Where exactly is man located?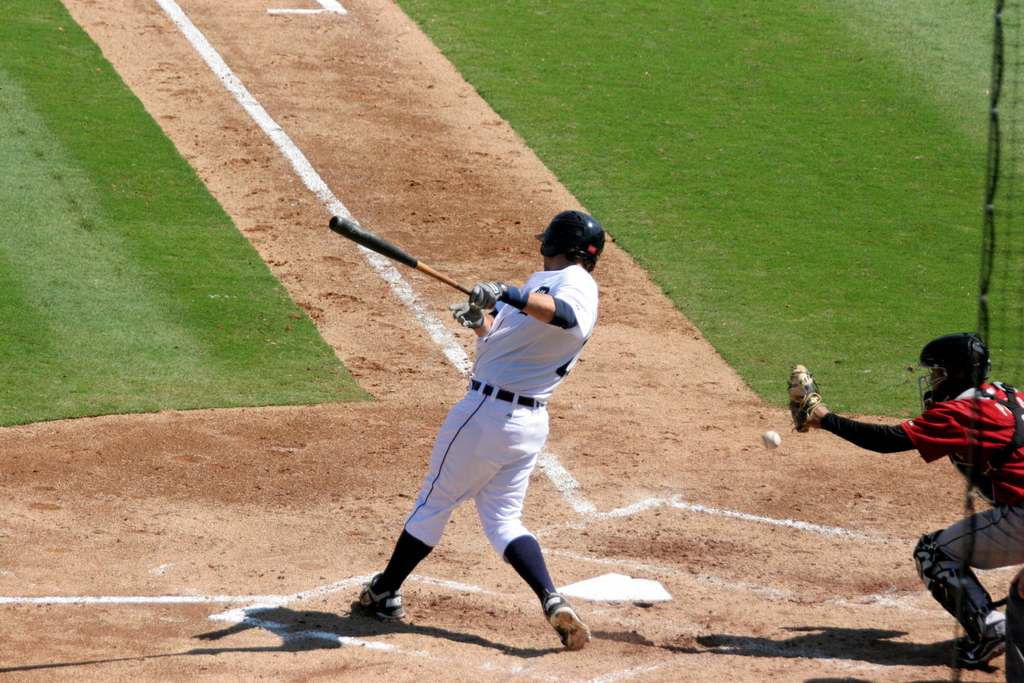
Its bounding box is (787, 332, 1023, 668).
